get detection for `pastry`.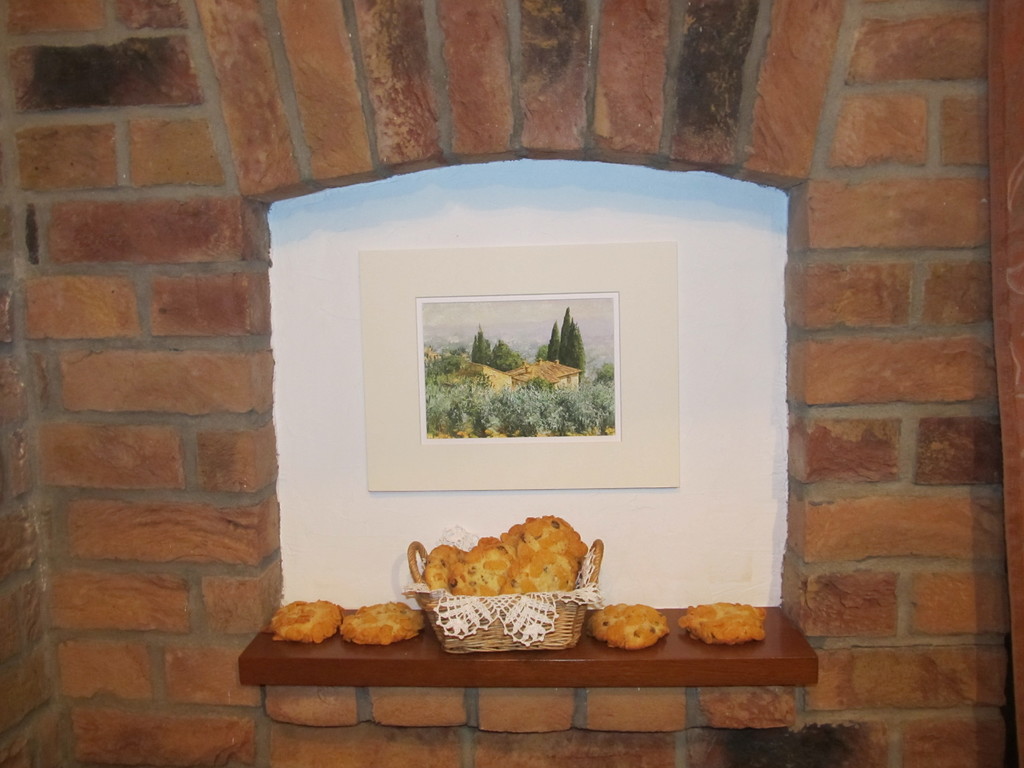
Detection: l=591, t=604, r=668, b=654.
